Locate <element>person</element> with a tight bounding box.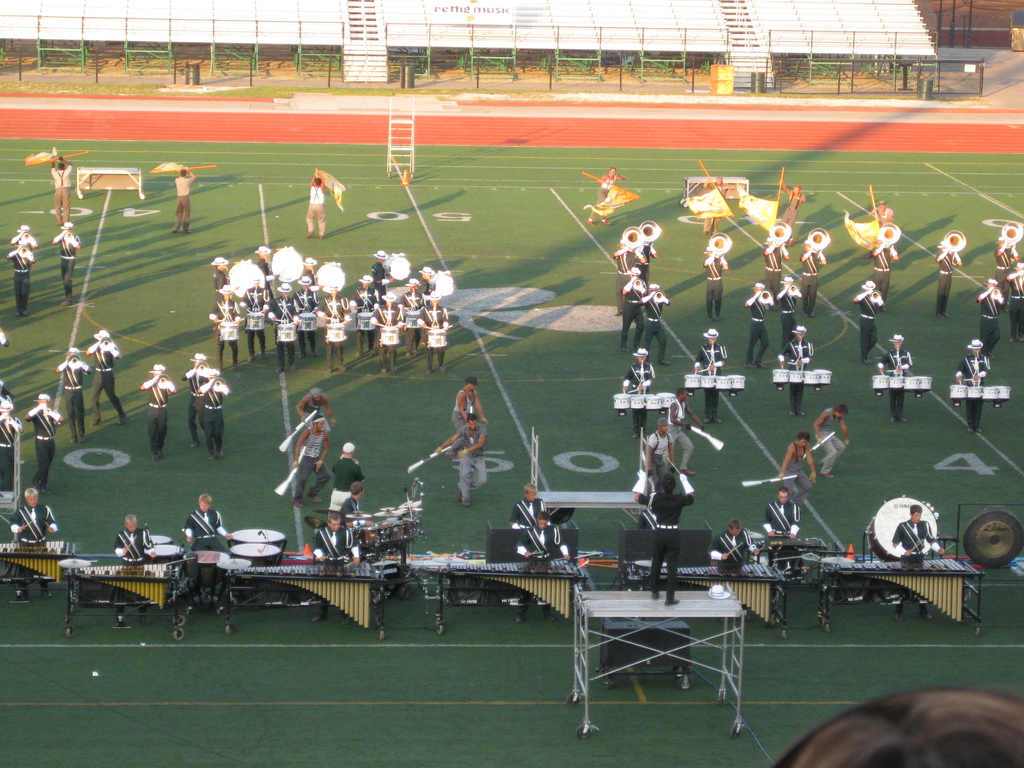
(x1=54, y1=348, x2=90, y2=445).
